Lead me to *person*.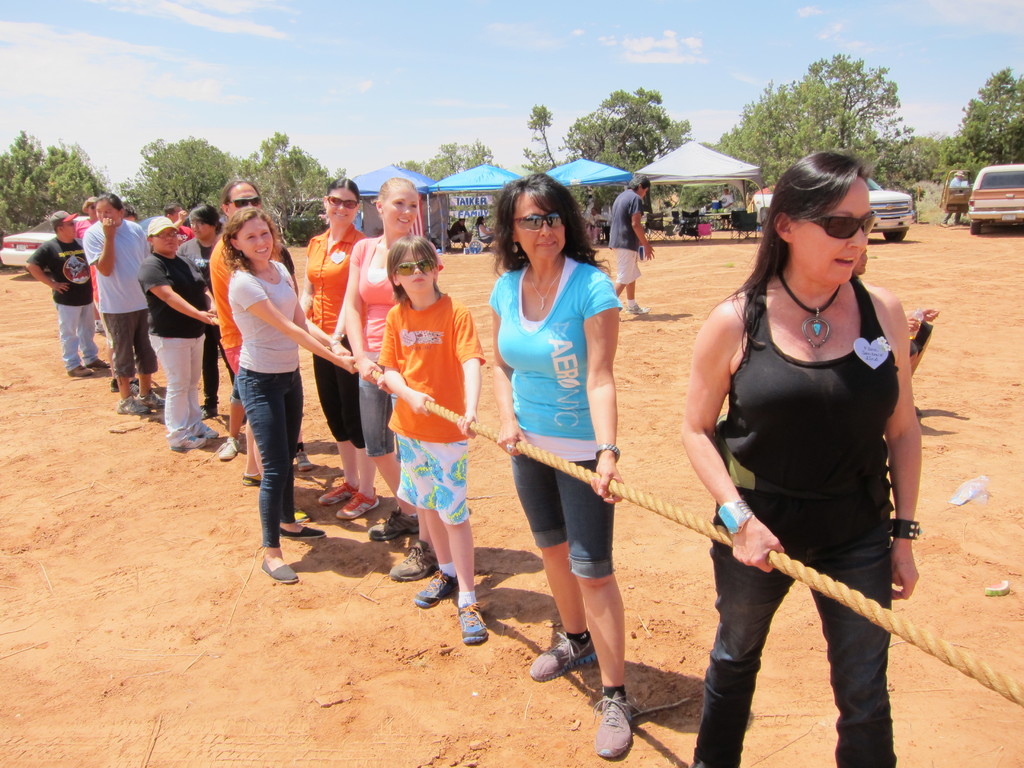
Lead to pyautogui.locateOnScreen(474, 214, 490, 241).
